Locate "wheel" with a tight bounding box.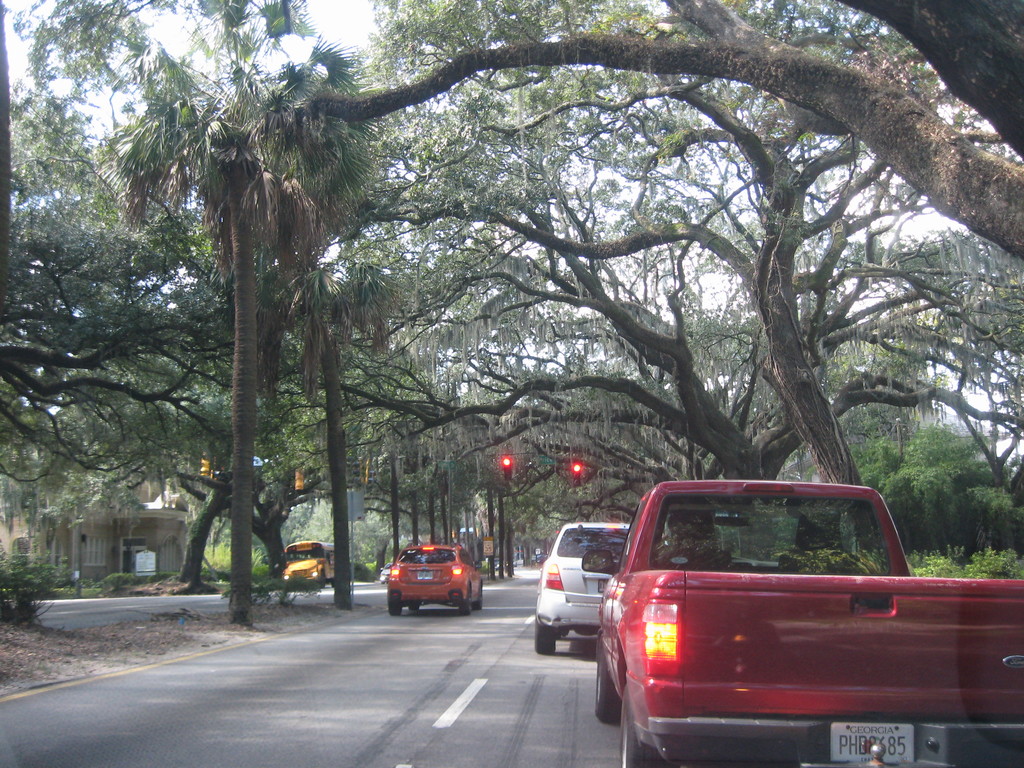
{"left": 461, "top": 598, "right": 467, "bottom": 614}.
